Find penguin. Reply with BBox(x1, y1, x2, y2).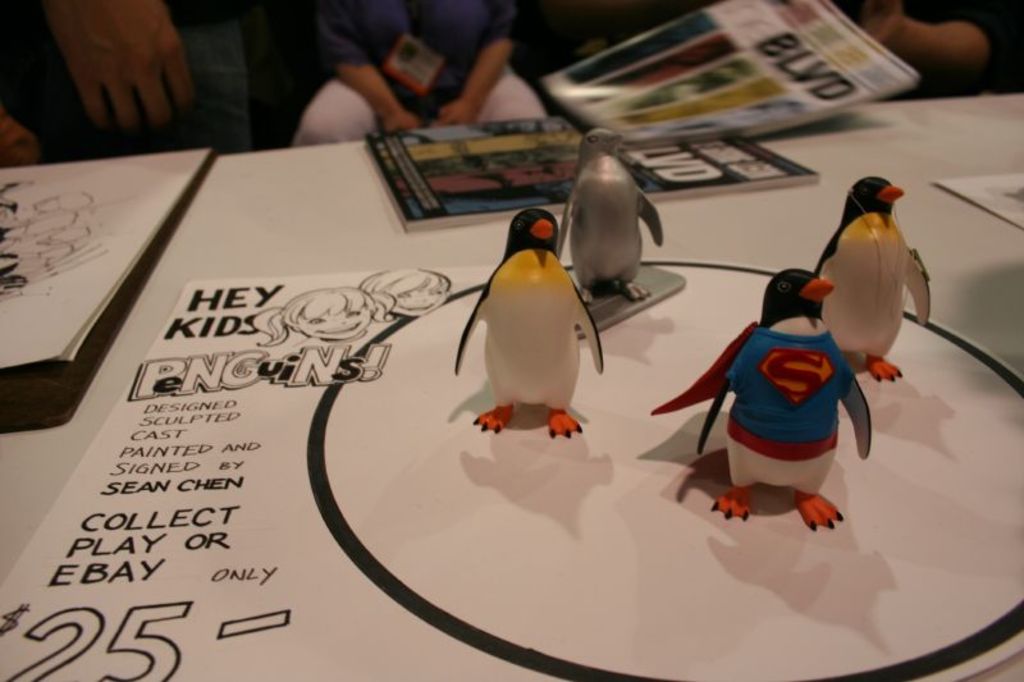
BBox(650, 269, 872, 536).
